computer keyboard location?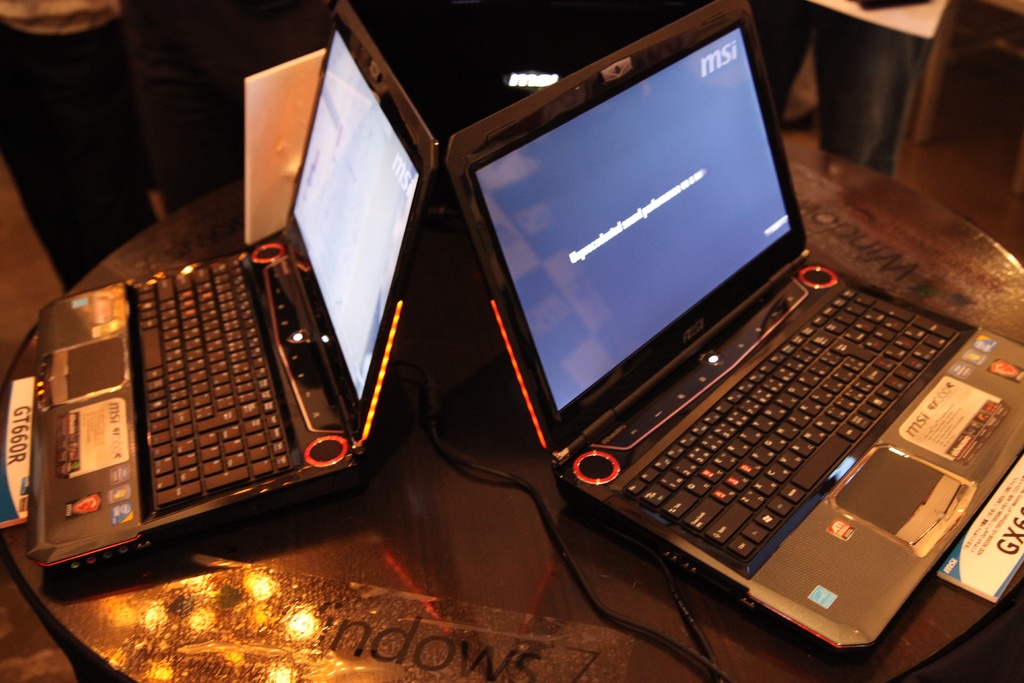
(x1=618, y1=278, x2=961, y2=568)
